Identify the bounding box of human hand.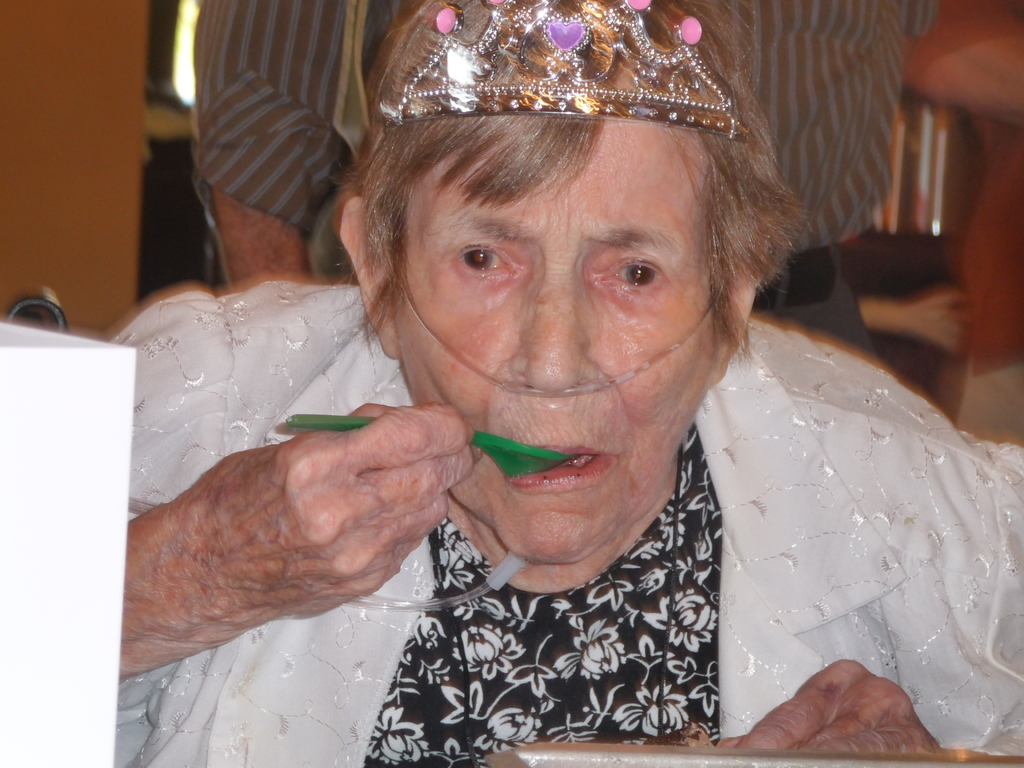
(left=111, top=362, right=510, bottom=680).
